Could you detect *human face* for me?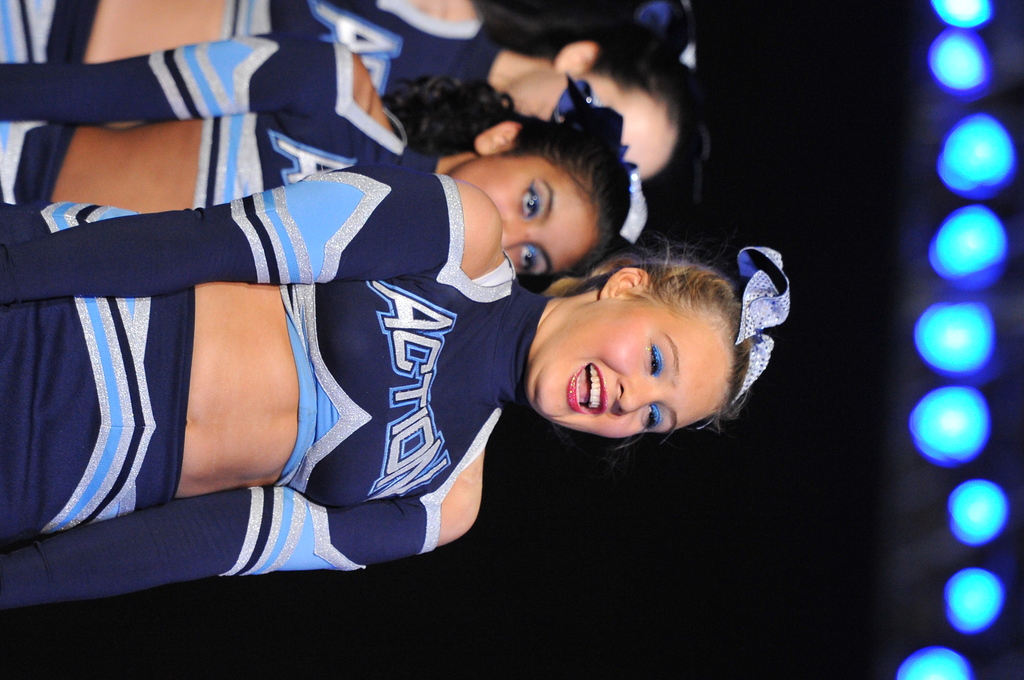
Detection result: {"left": 506, "top": 67, "right": 669, "bottom": 181}.
